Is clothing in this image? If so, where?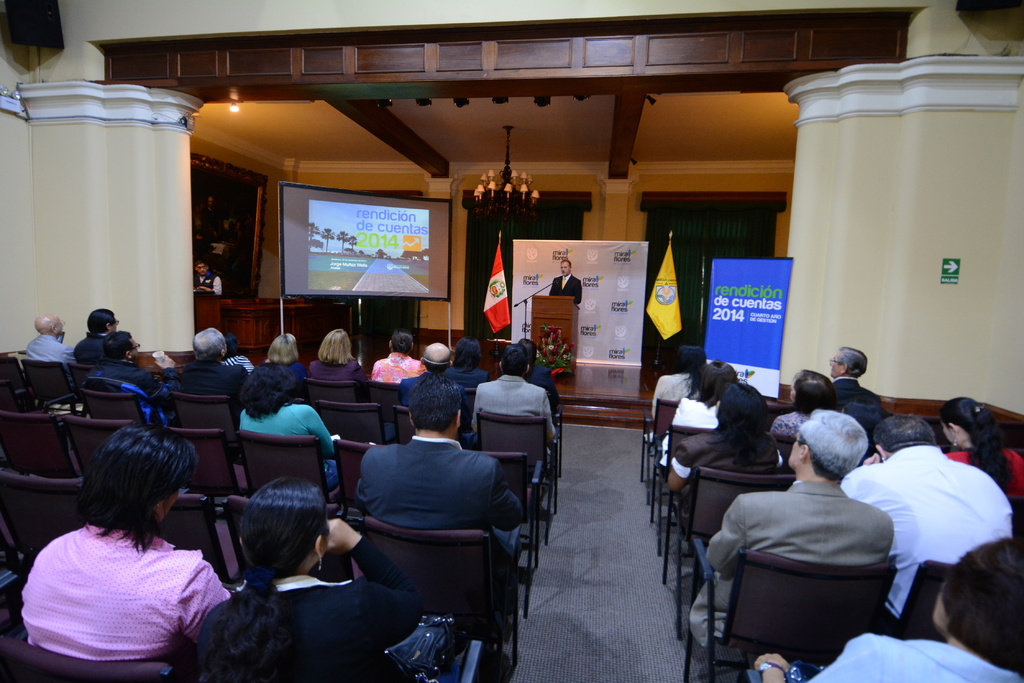
Yes, at x1=846 y1=440 x2=1016 y2=624.
